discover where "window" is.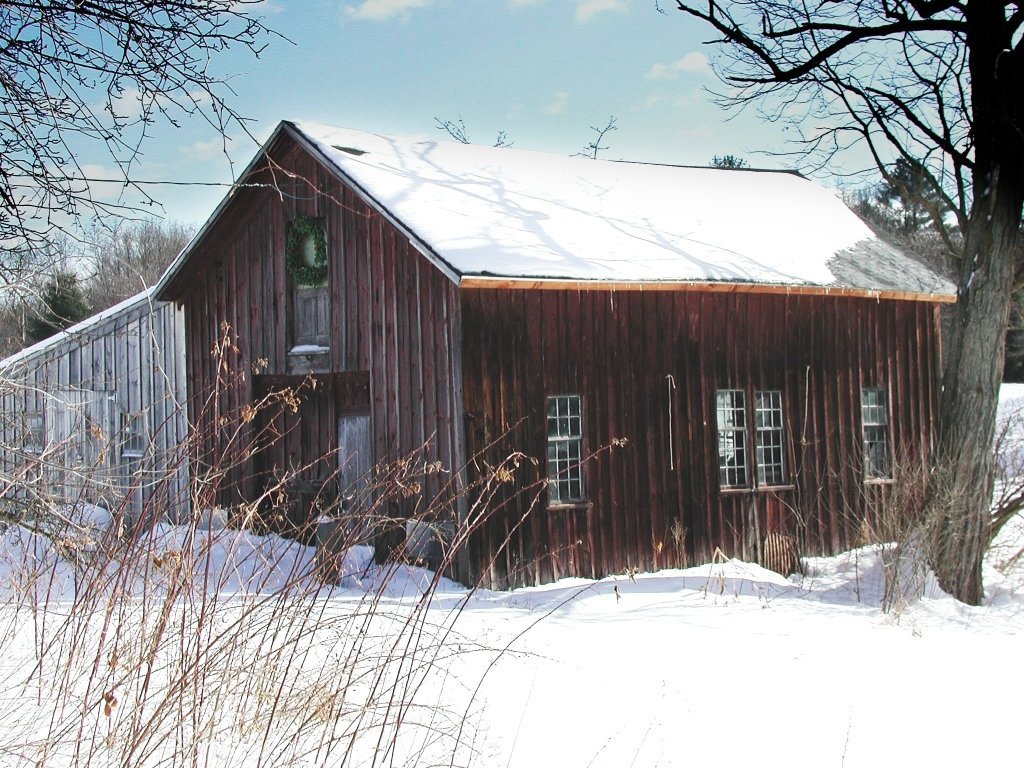
Discovered at {"left": 858, "top": 389, "right": 895, "bottom": 479}.
